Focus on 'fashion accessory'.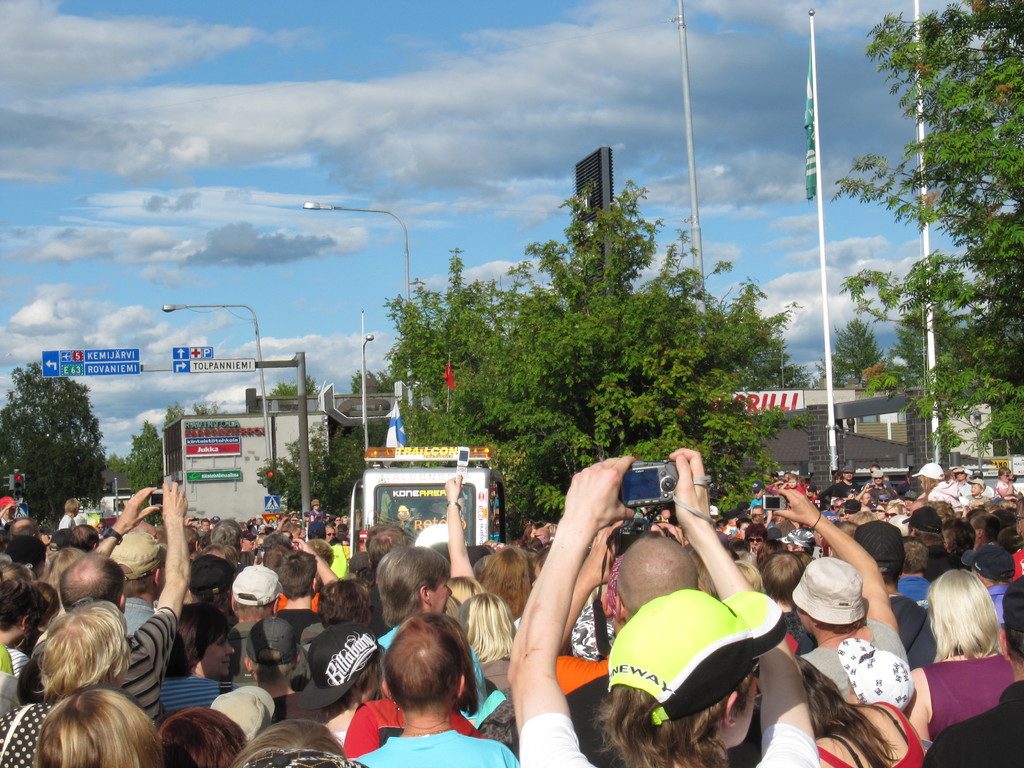
Focused at x1=747, y1=536, x2=763, y2=543.
